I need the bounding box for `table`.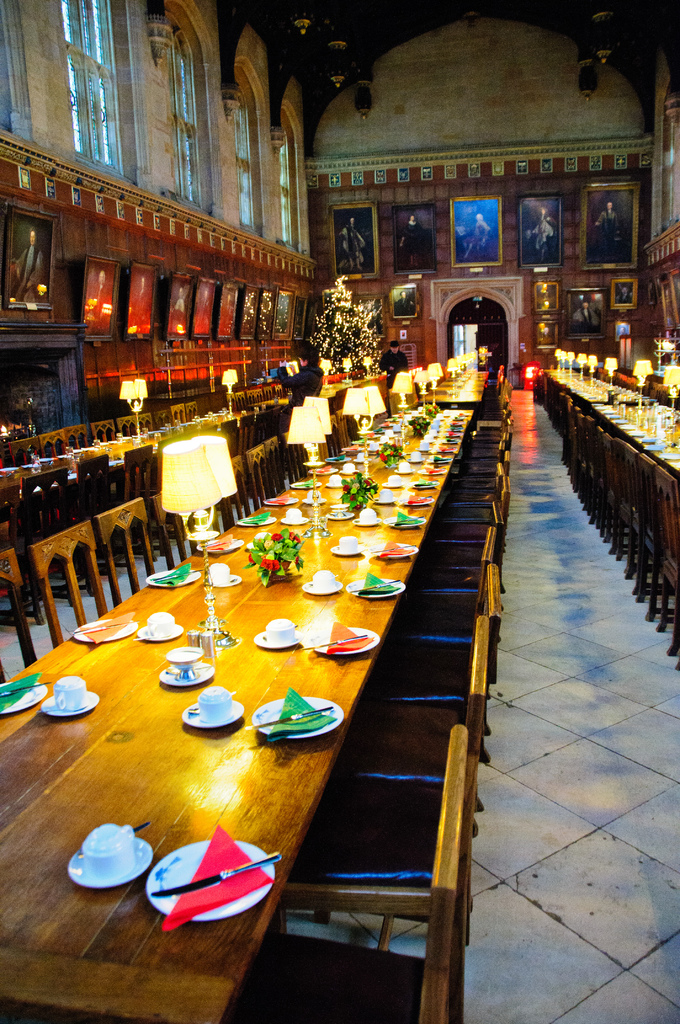
Here it is: bbox=(585, 399, 679, 483).
